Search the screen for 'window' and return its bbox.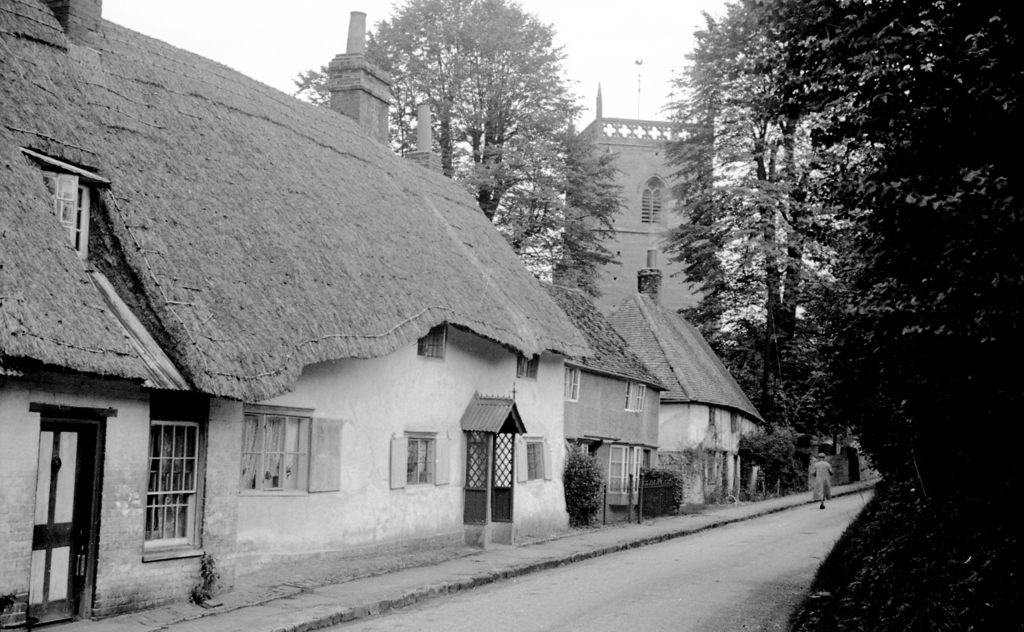
Found: 417, 322, 448, 359.
